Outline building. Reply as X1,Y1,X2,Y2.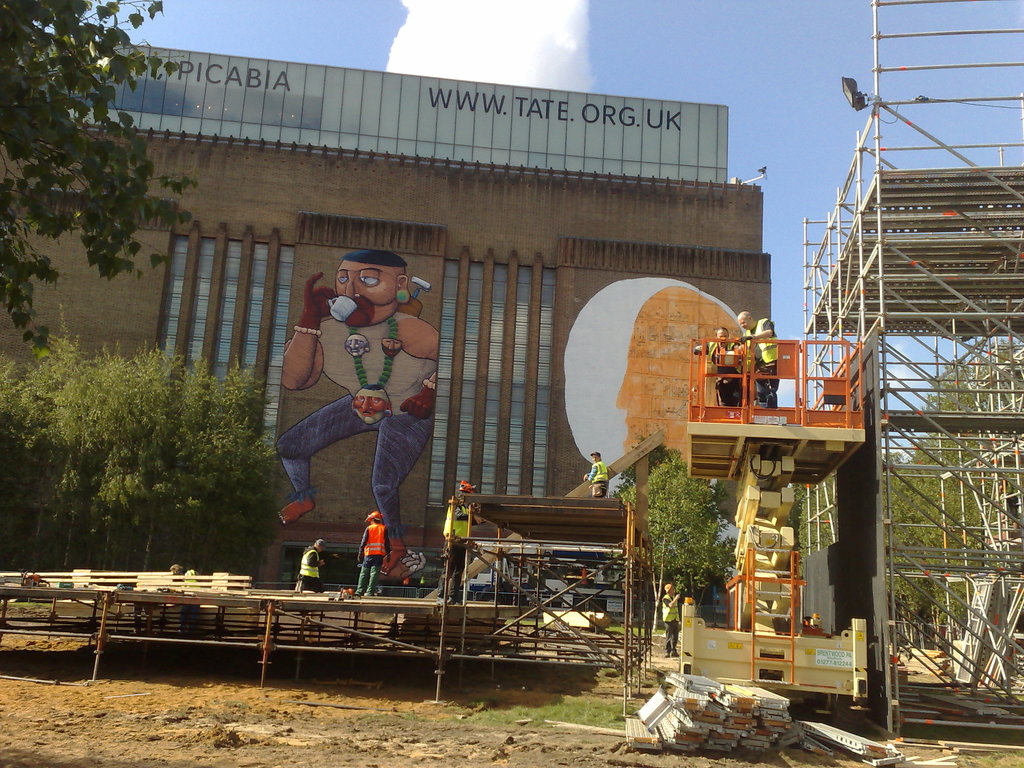
0,27,779,611.
